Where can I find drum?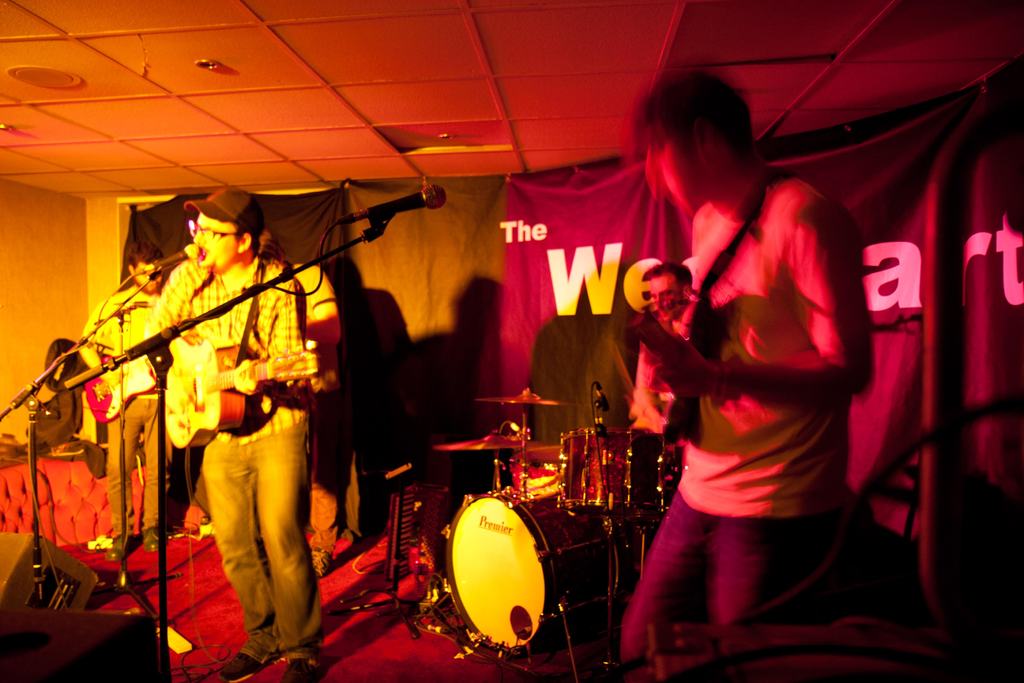
You can find it at region(509, 448, 569, 492).
